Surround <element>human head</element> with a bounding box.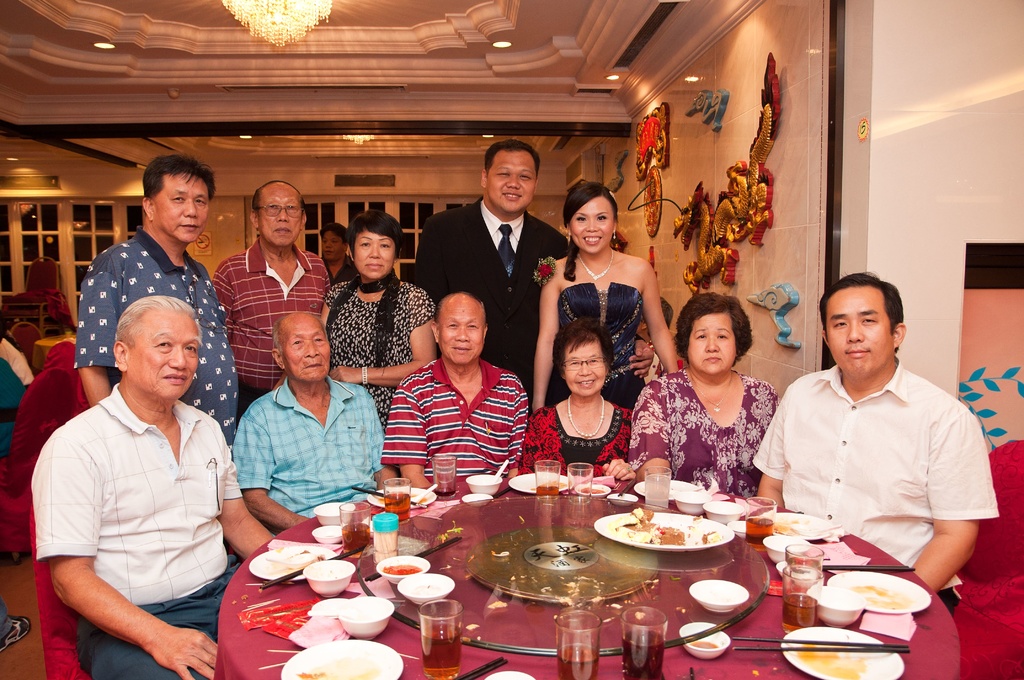
[left=348, top=211, right=409, bottom=284].
